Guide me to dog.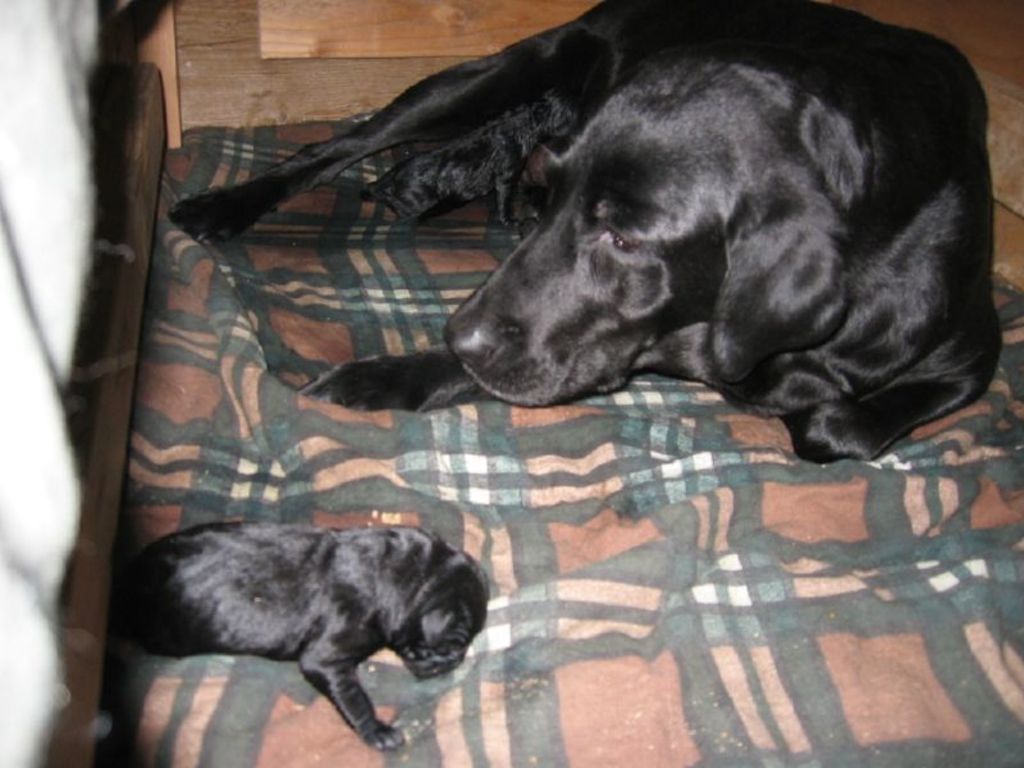
Guidance: detection(114, 520, 492, 754).
